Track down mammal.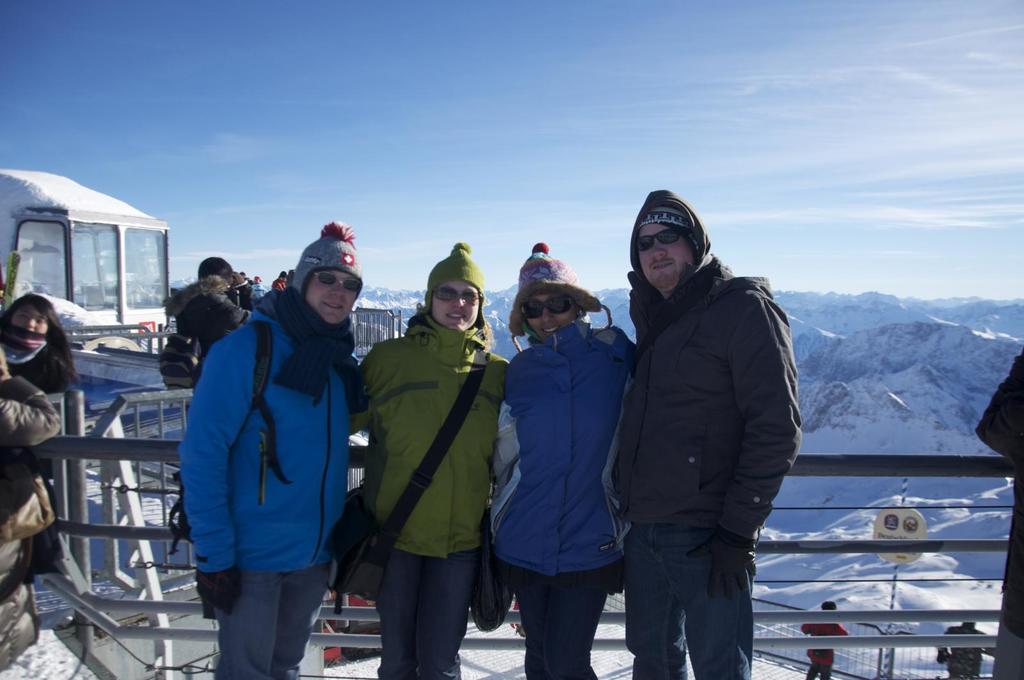
Tracked to region(172, 221, 365, 679).
